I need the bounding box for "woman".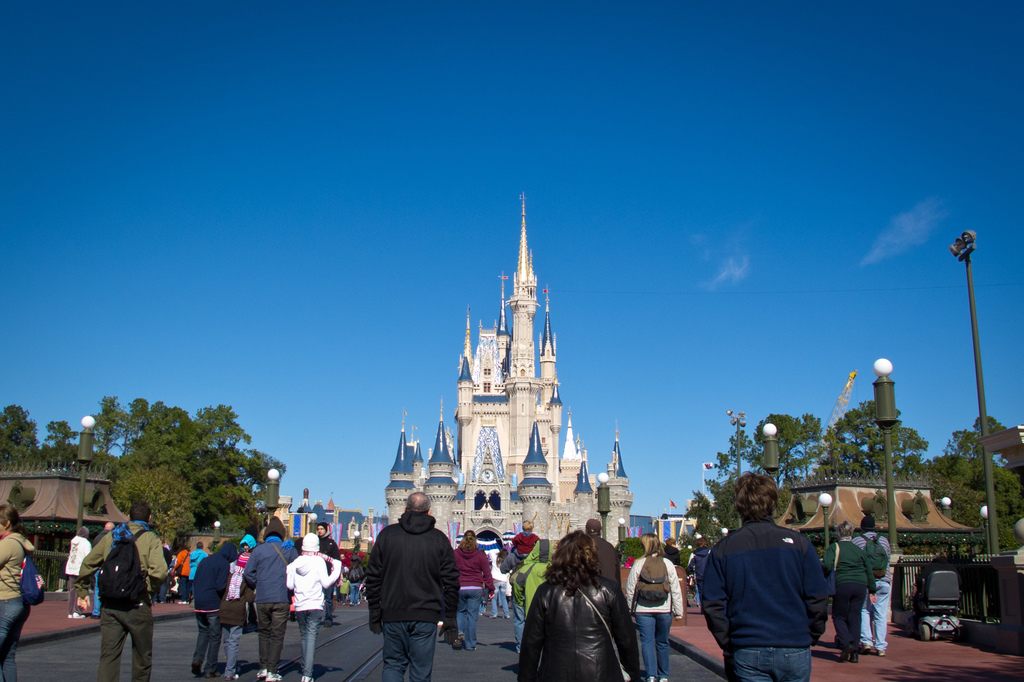
Here it is: box(490, 549, 512, 619).
